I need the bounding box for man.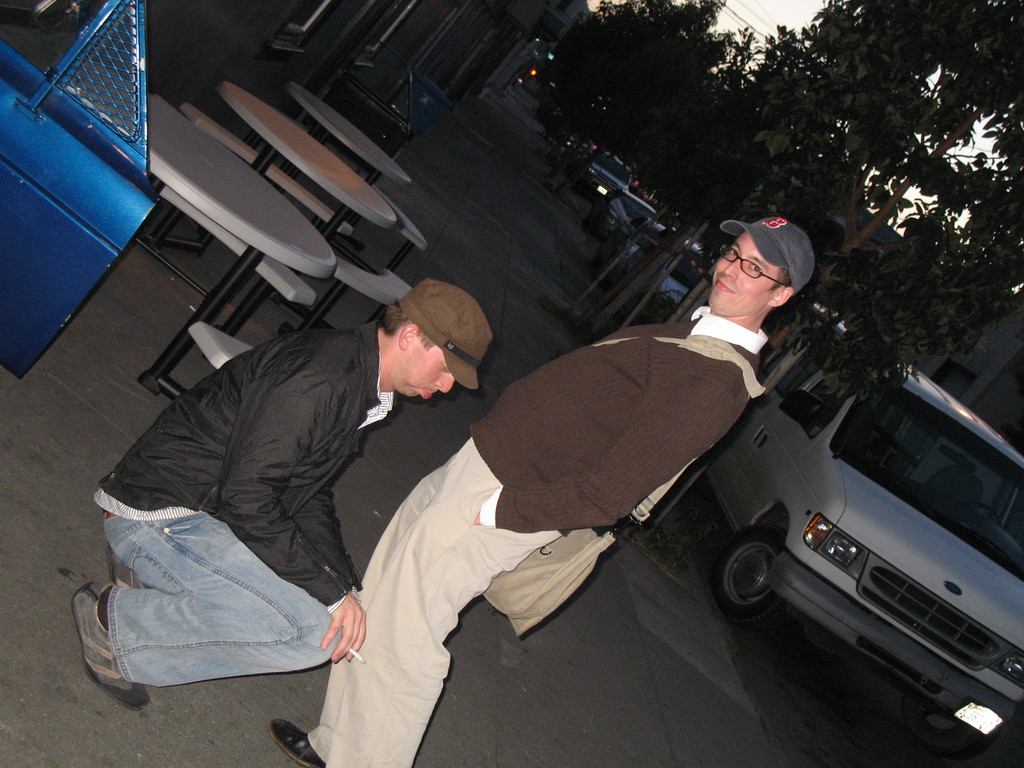
Here it is: box=[68, 278, 499, 712].
